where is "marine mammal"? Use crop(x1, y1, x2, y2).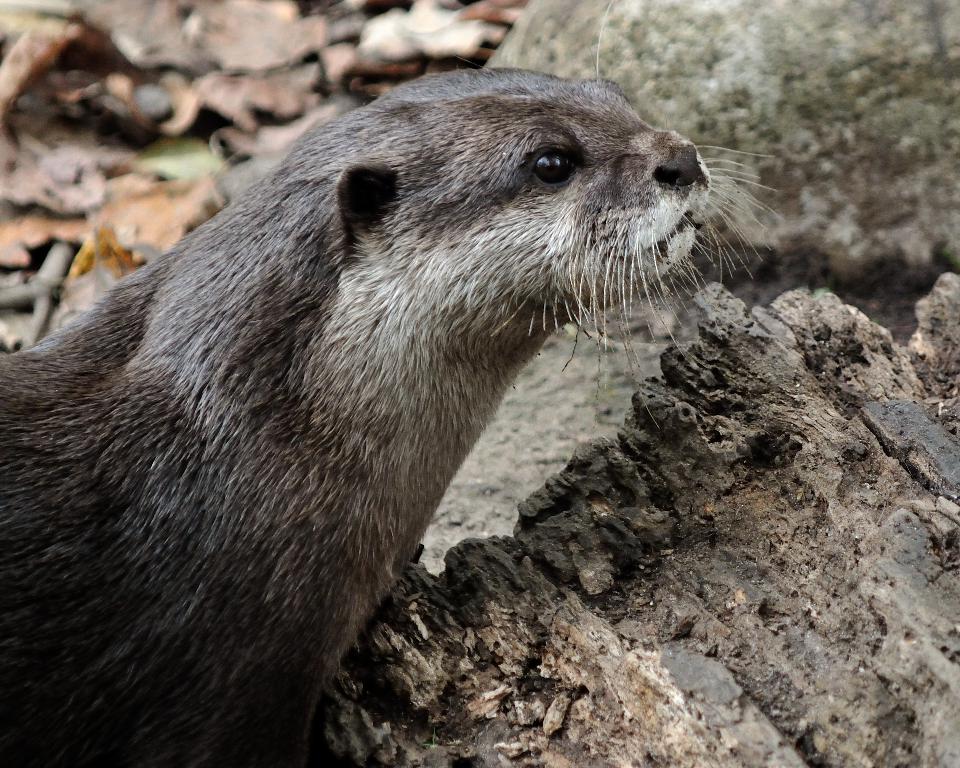
crop(22, 38, 776, 761).
